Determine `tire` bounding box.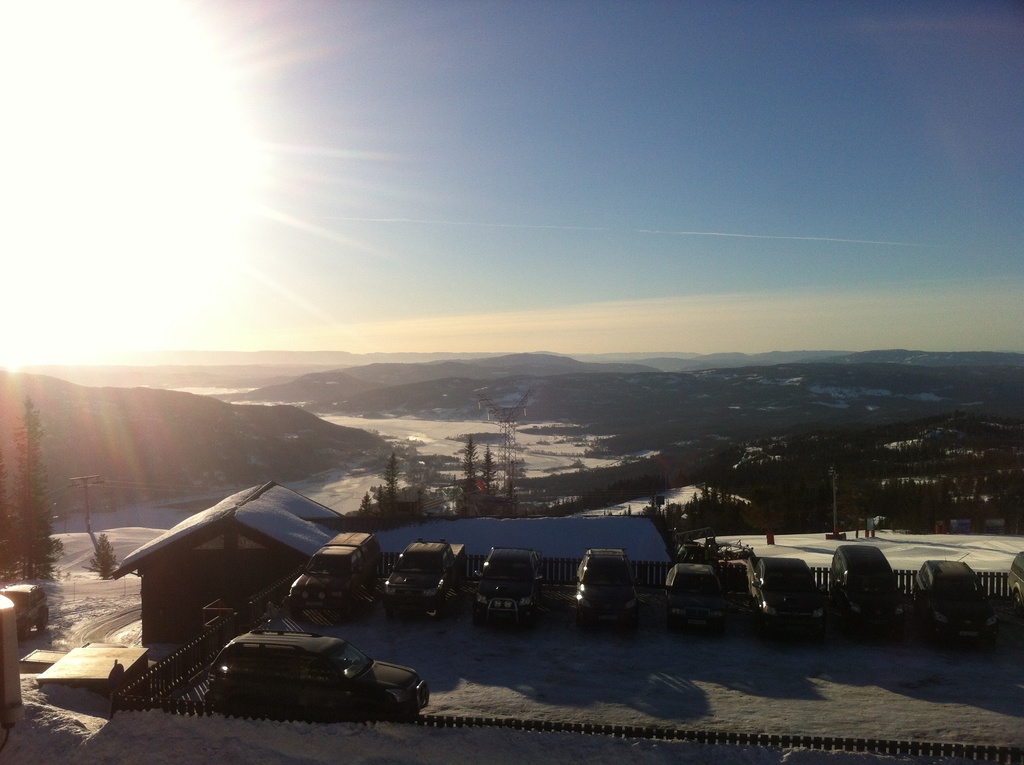
Determined: {"left": 204, "top": 697, "right": 228, "bottom": 702}.
